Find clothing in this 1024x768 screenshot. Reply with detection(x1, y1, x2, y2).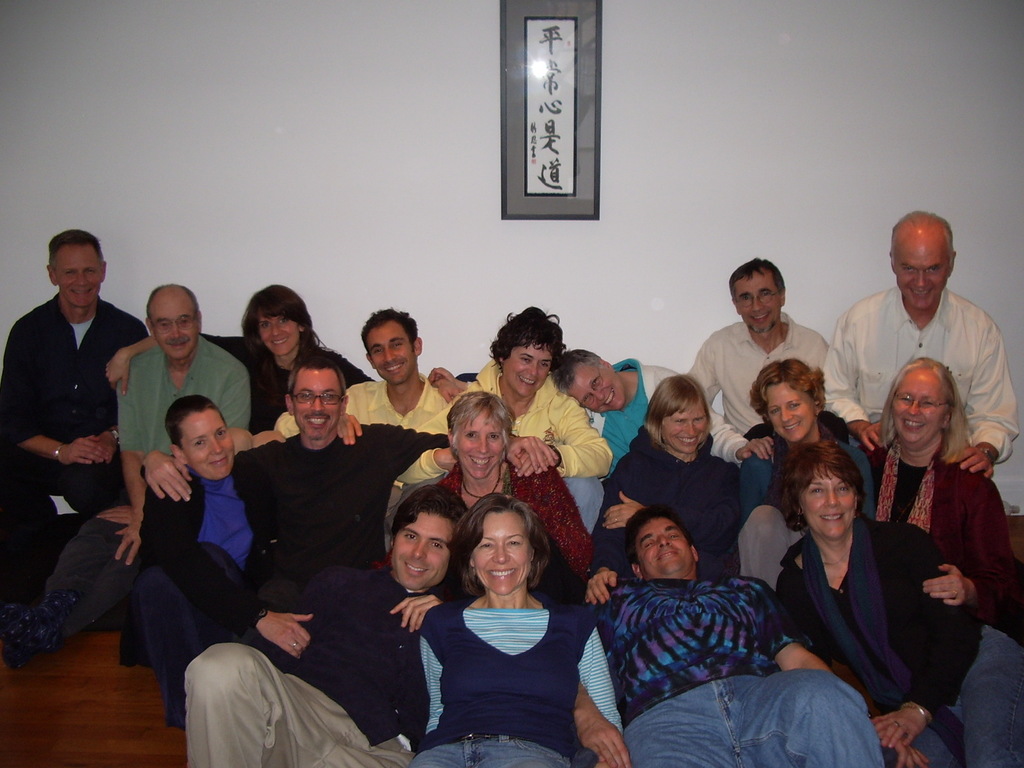
detection(410, 579, 600, 753).
